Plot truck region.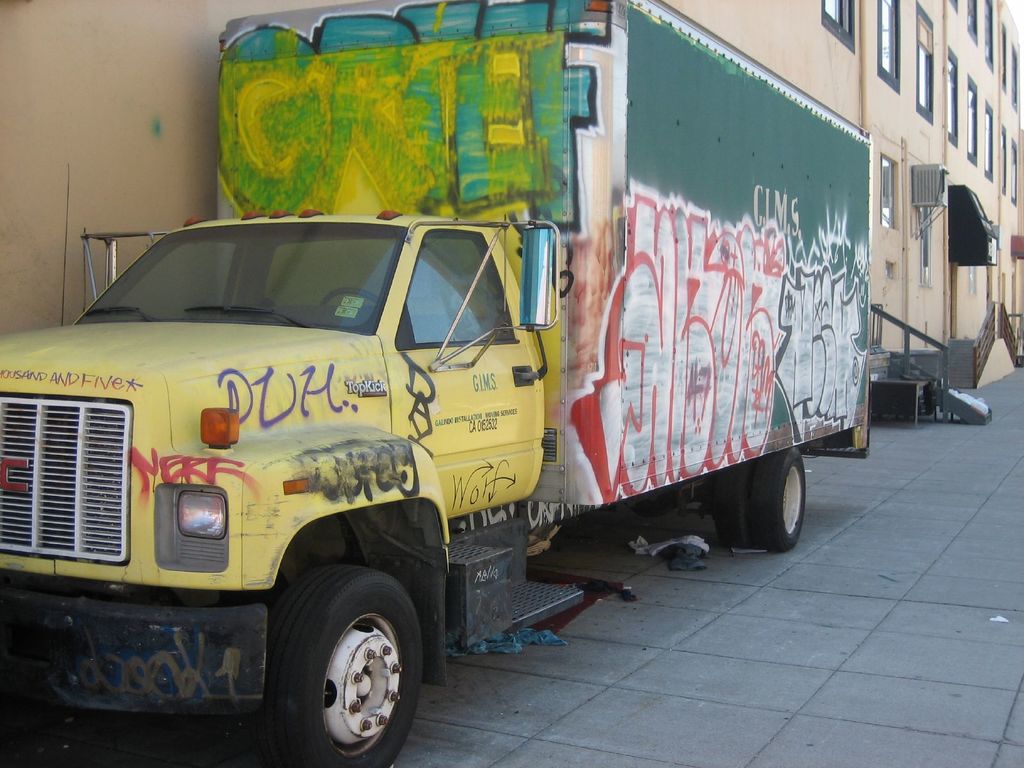
Plotted at detection(0, 0, 872, 767).
